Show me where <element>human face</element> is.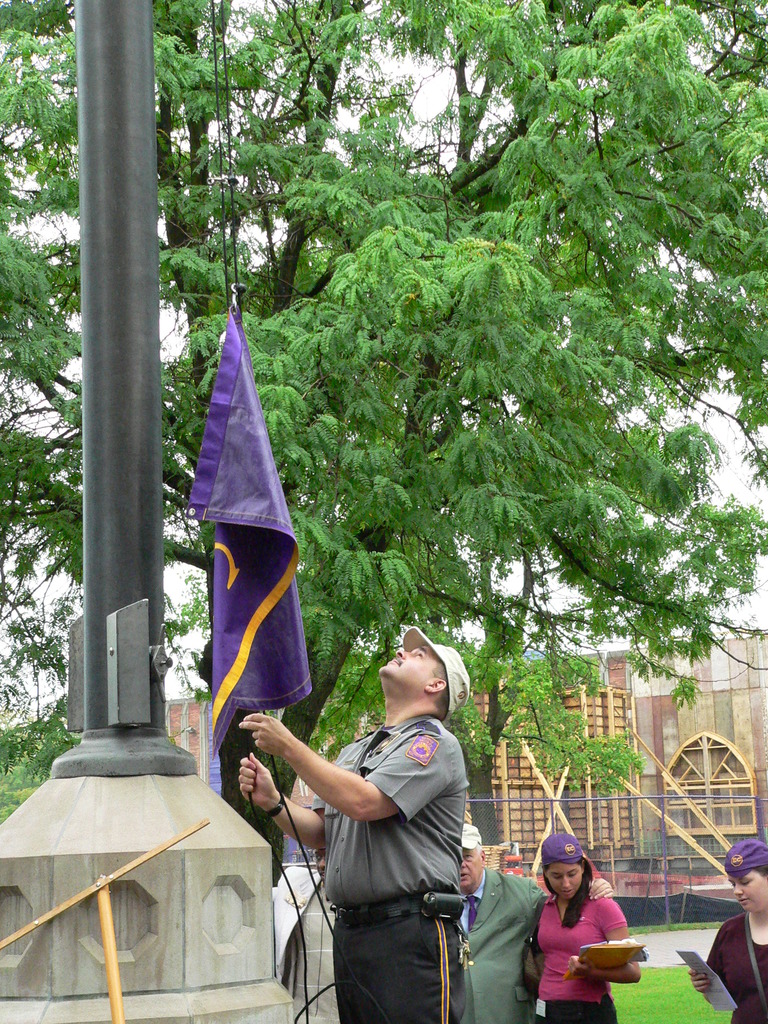
<element>human face</element> is at crop(457, 840, 484, 889).
